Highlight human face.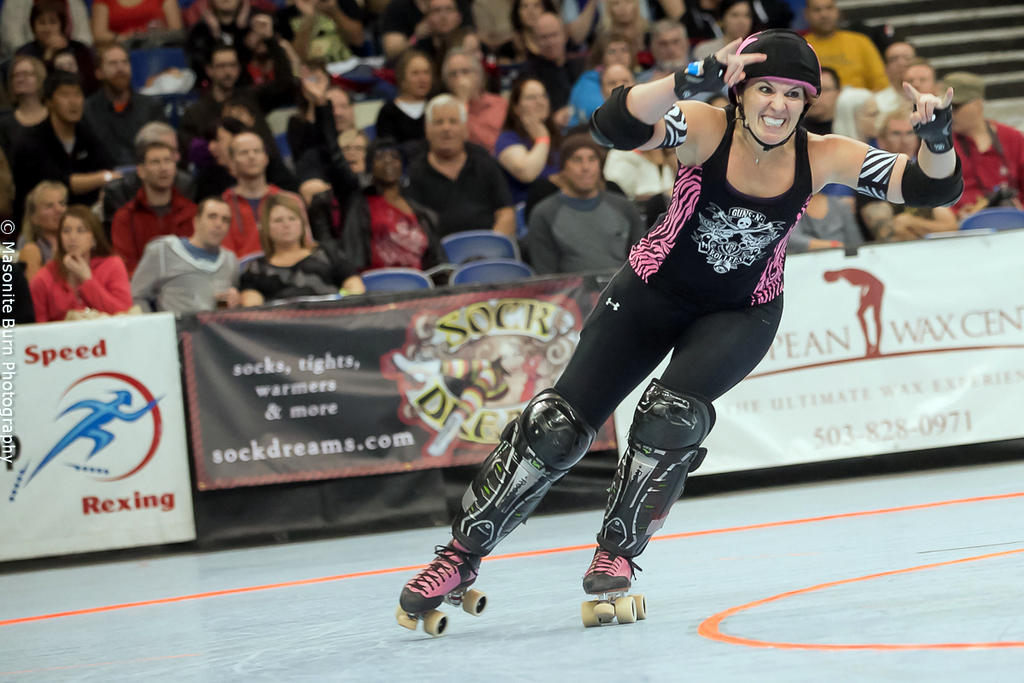
Highlighted region: (341,137,369,173).
